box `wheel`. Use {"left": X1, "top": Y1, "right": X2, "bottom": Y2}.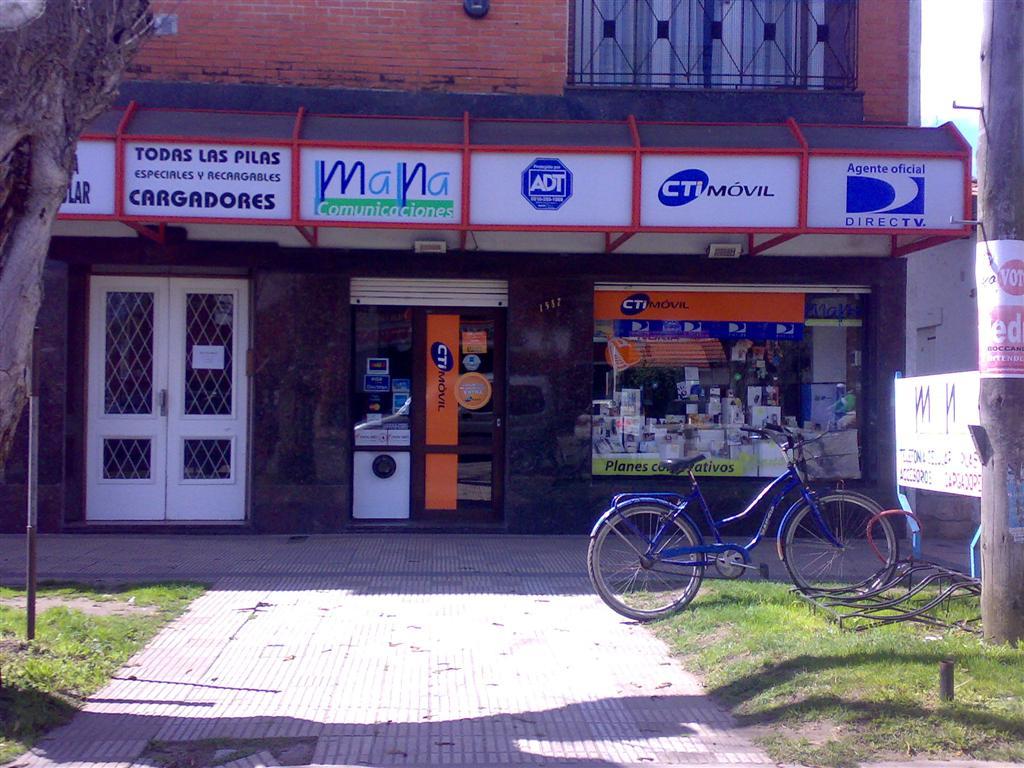
{"left": 590, "top": 507, "right": 709, "bottom": 616}.
